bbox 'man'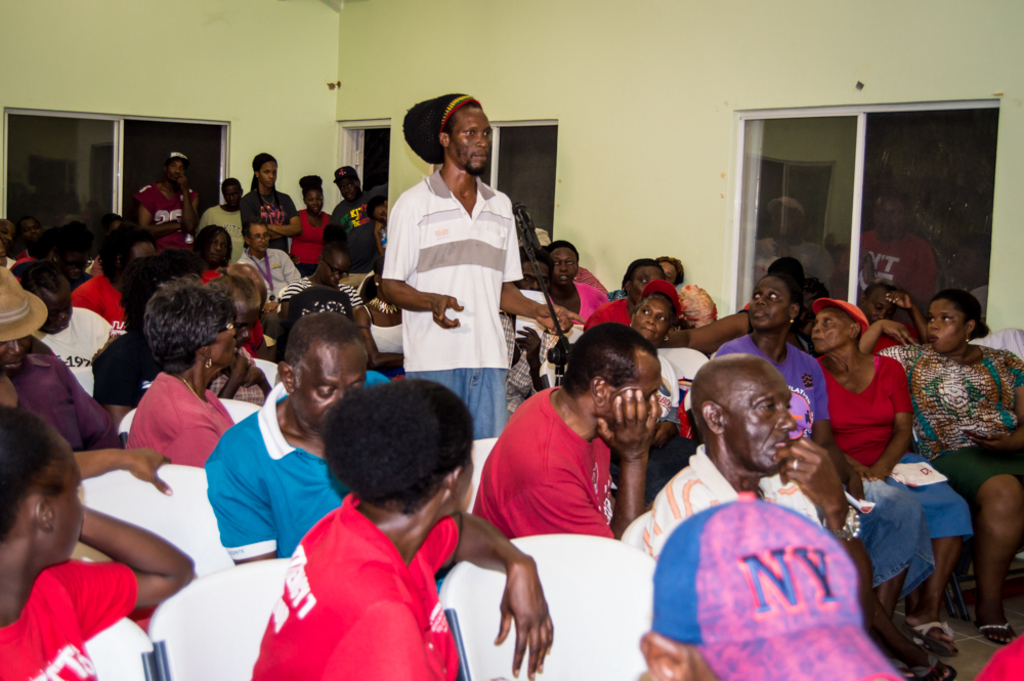
crop(202, 309, 393, 563)
